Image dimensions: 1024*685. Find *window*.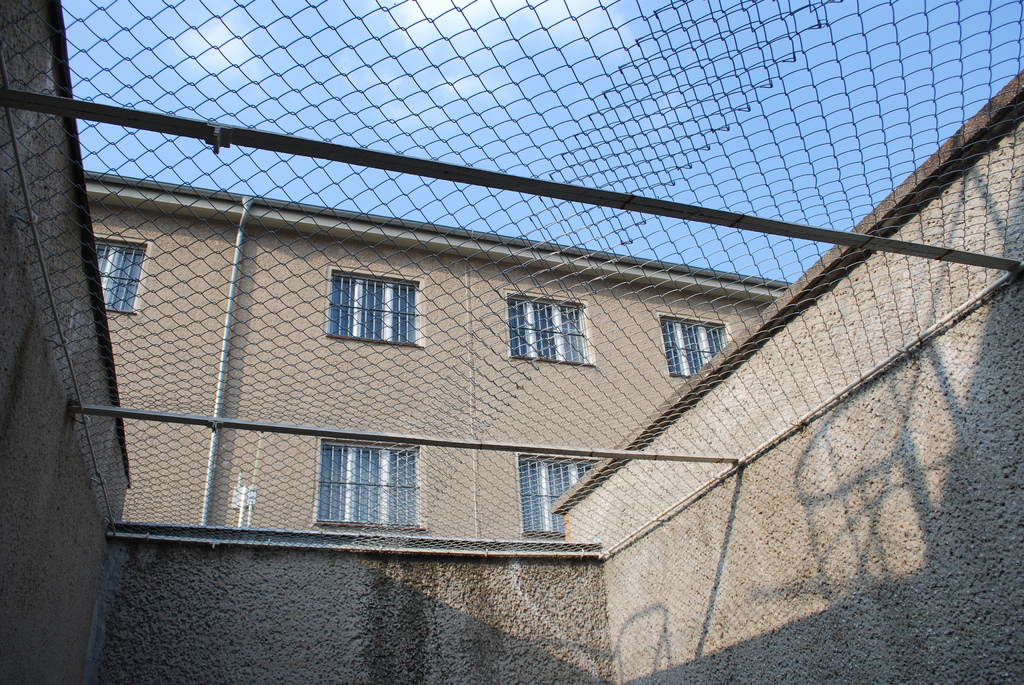
Rect(506, 292, 593, 367).
